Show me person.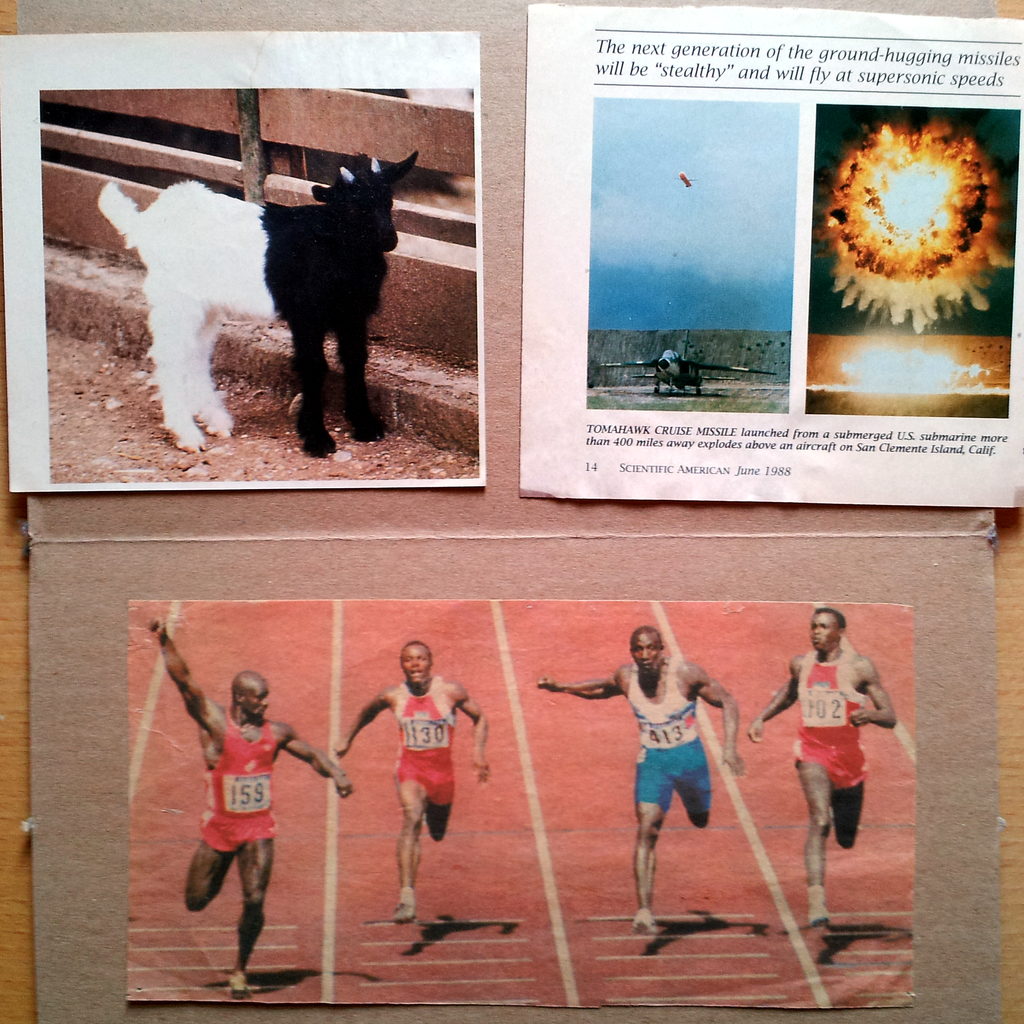
person is here: Rect(744, 610, 896, 923).
